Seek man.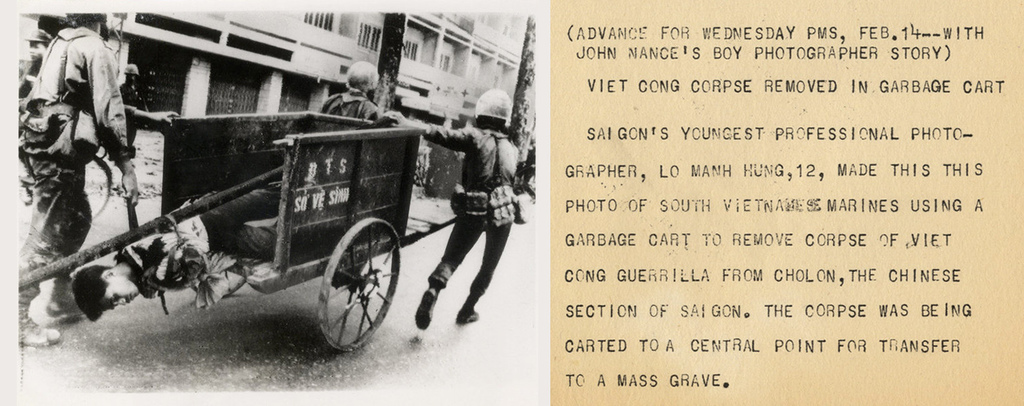
(318, 56, 379, 129).
